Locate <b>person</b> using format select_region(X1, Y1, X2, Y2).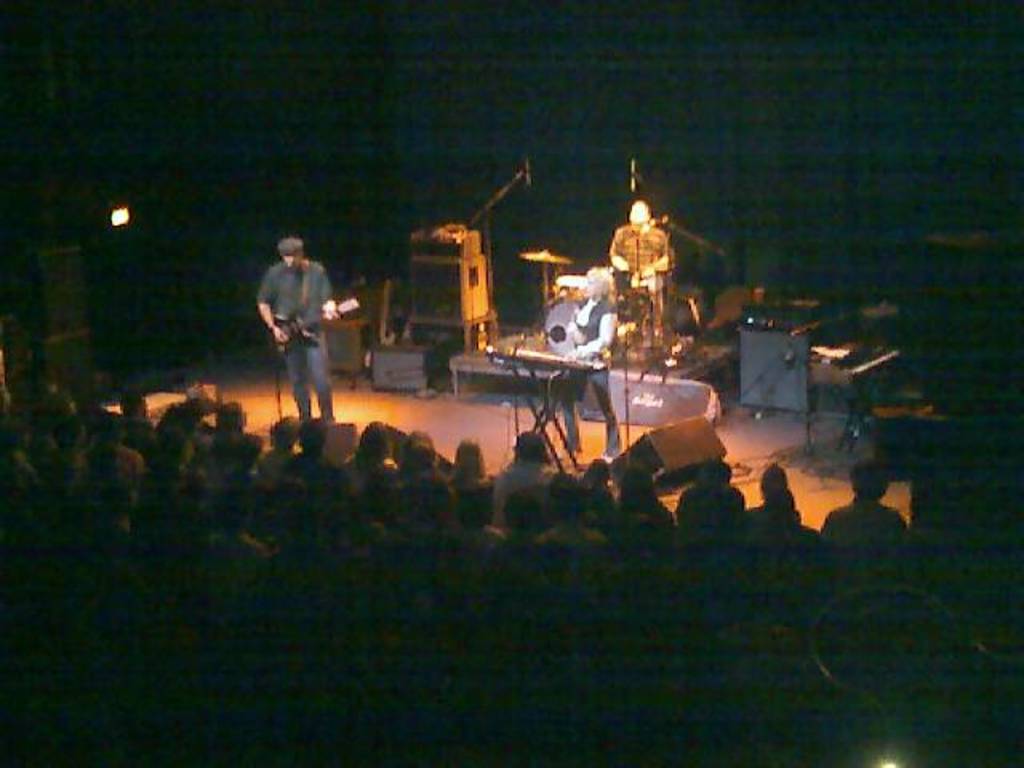
select_region(491, 424, 554, 525).
